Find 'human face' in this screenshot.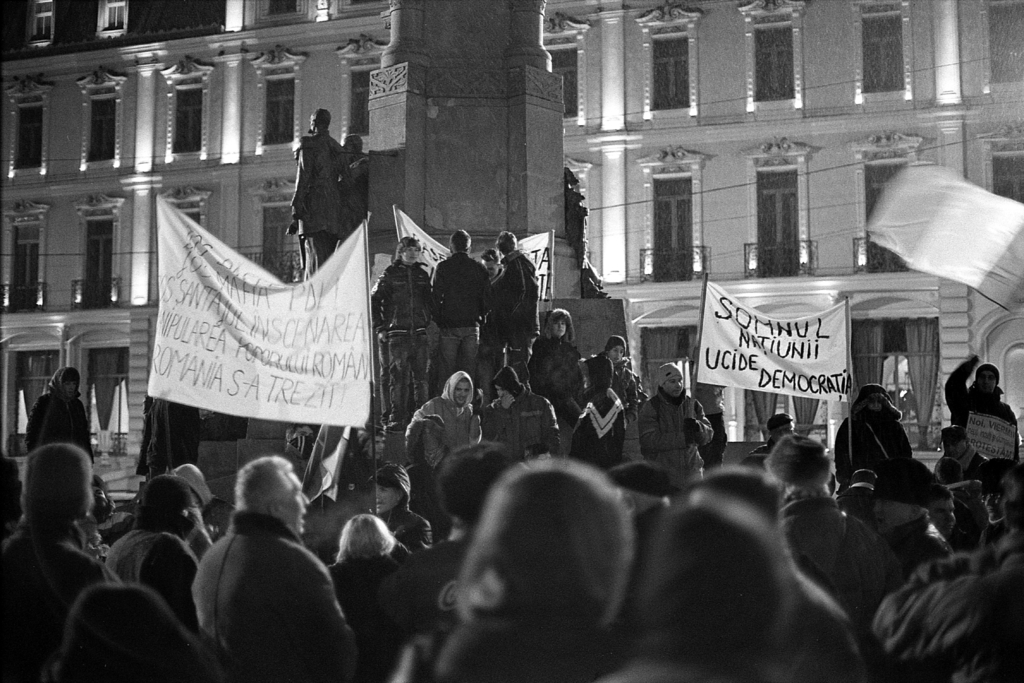
The bounding box for 'human face' is crop(607, 340, 626, 363).
